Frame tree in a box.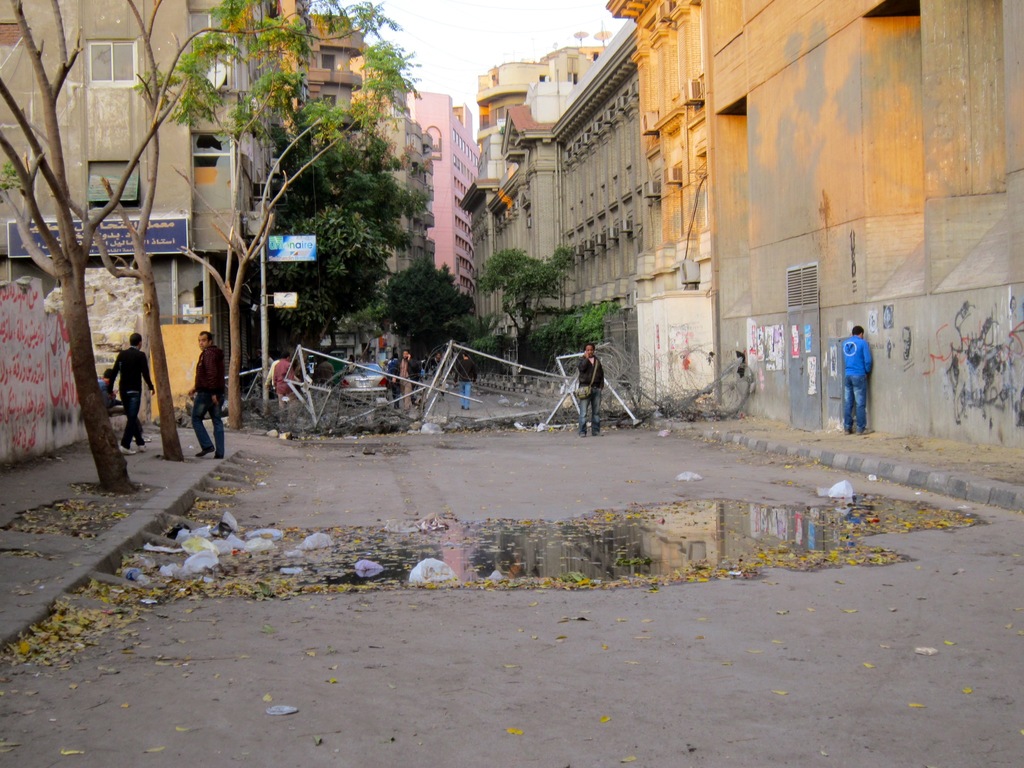
rect(442, 311, 492, 342).
